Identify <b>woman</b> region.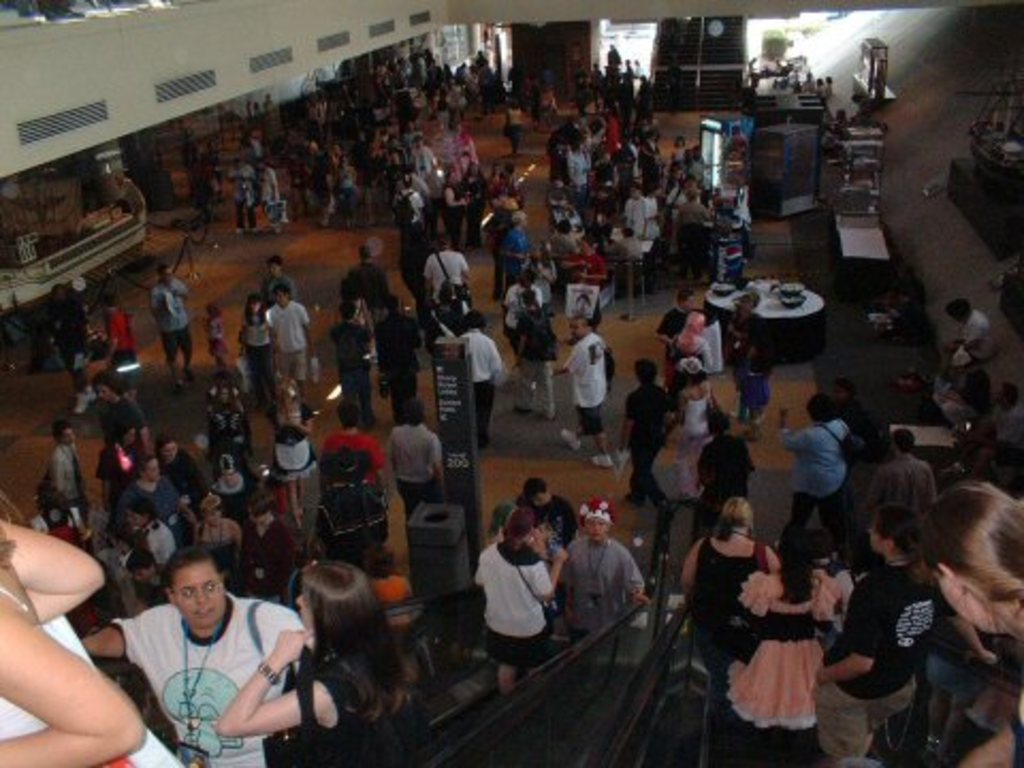
Region: crop(117, 452, 194, 550).
